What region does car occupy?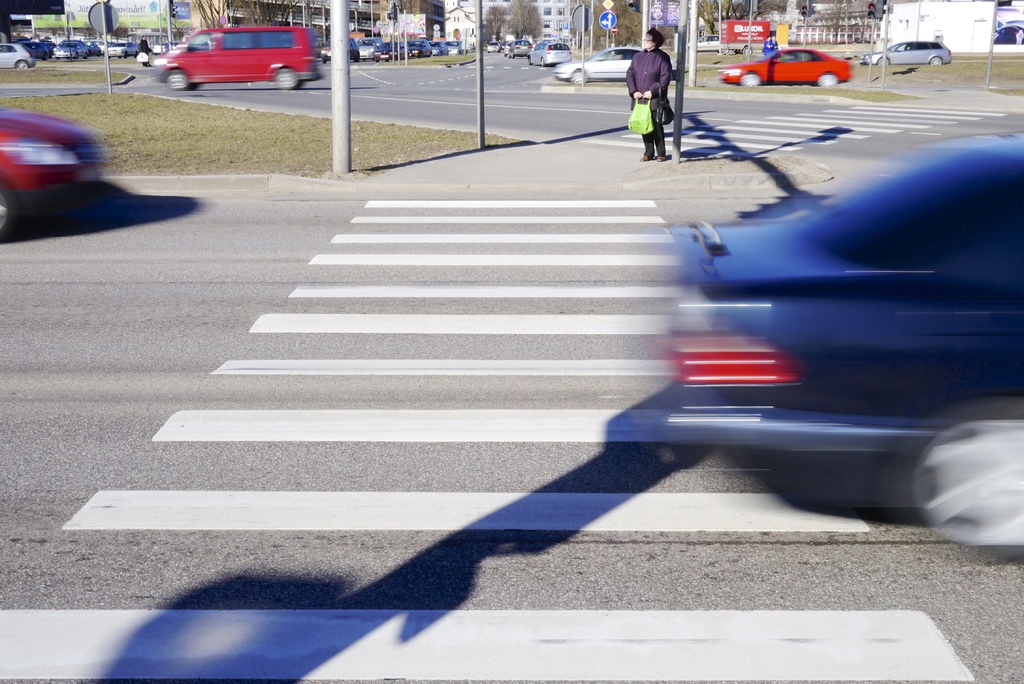
crop(0, 115, 106, 246).
